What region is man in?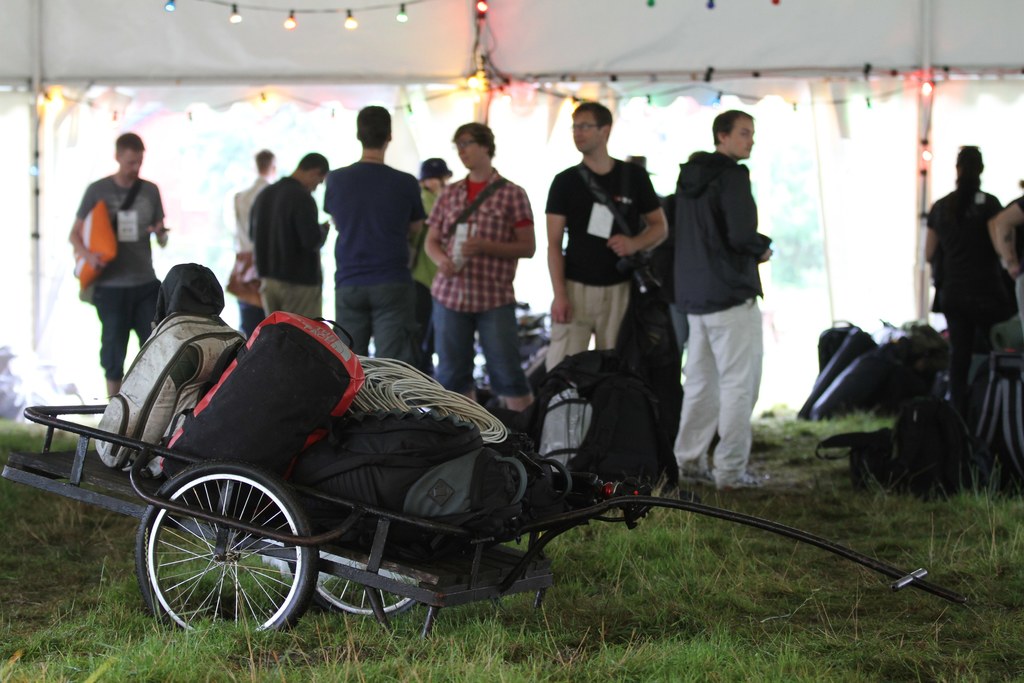
(308, 116, 420, 350).
